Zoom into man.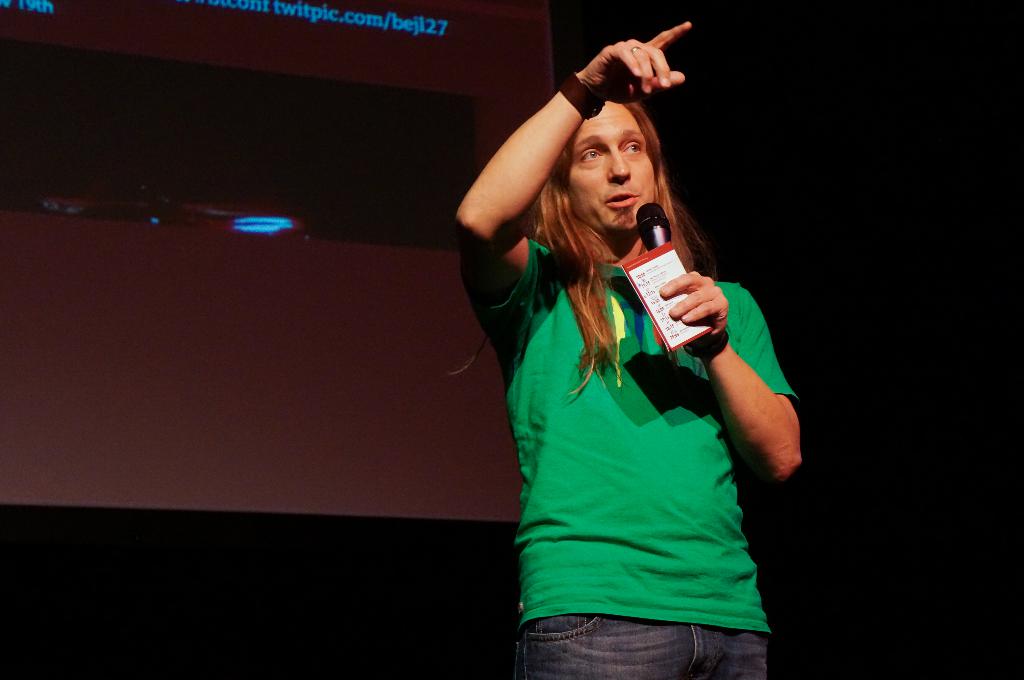
Zoom target: [left=445, top=17, right=804, bottom=679].
